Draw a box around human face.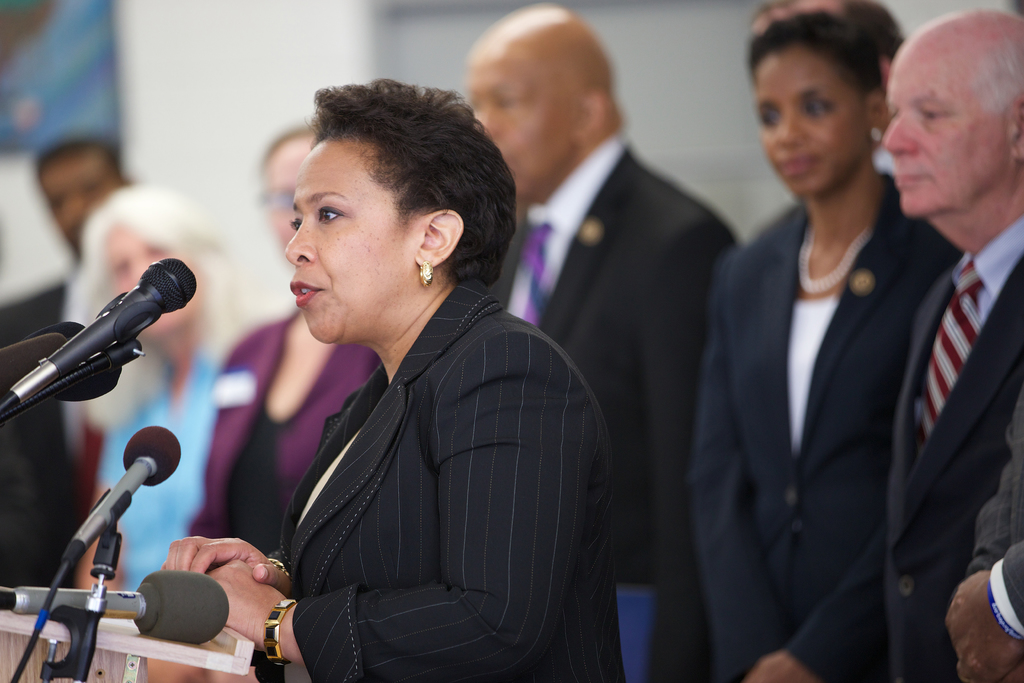
BBox(749, 49, 865, 195).
